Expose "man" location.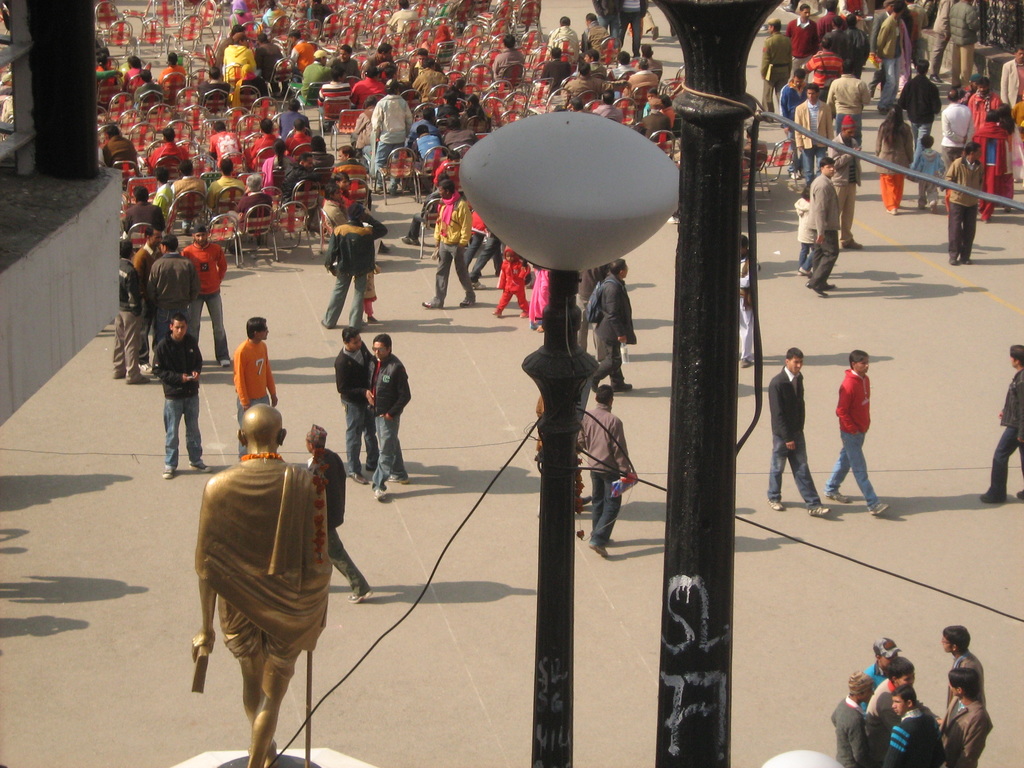
Exposed at bbox=[828, 18, 856, 64].
